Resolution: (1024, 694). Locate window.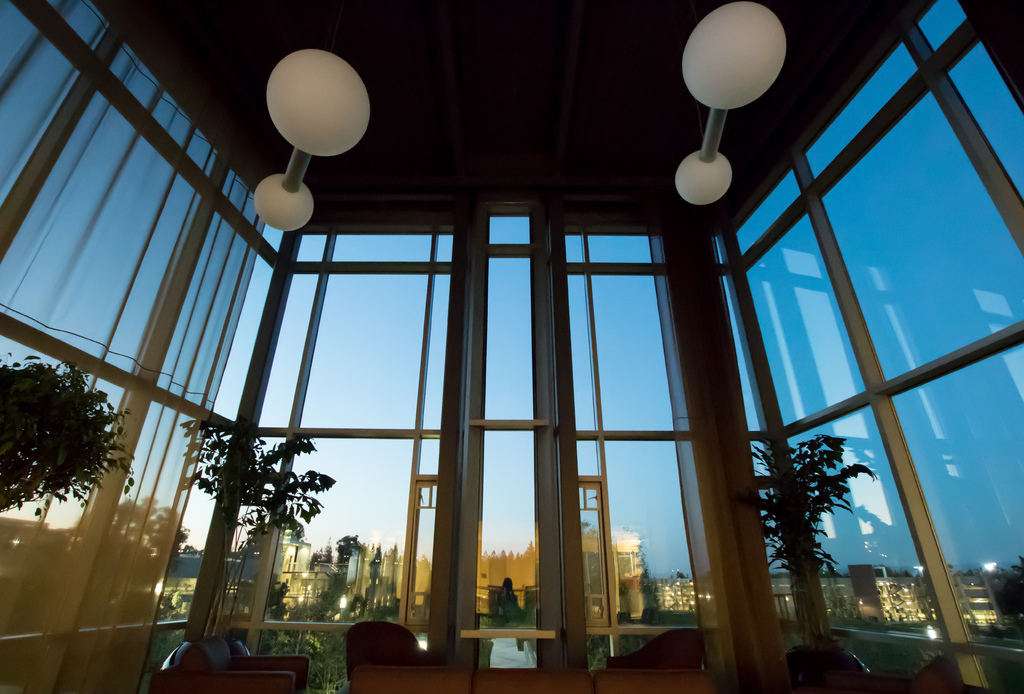
[x1=0, y1=0, x2=284, y2=693].
